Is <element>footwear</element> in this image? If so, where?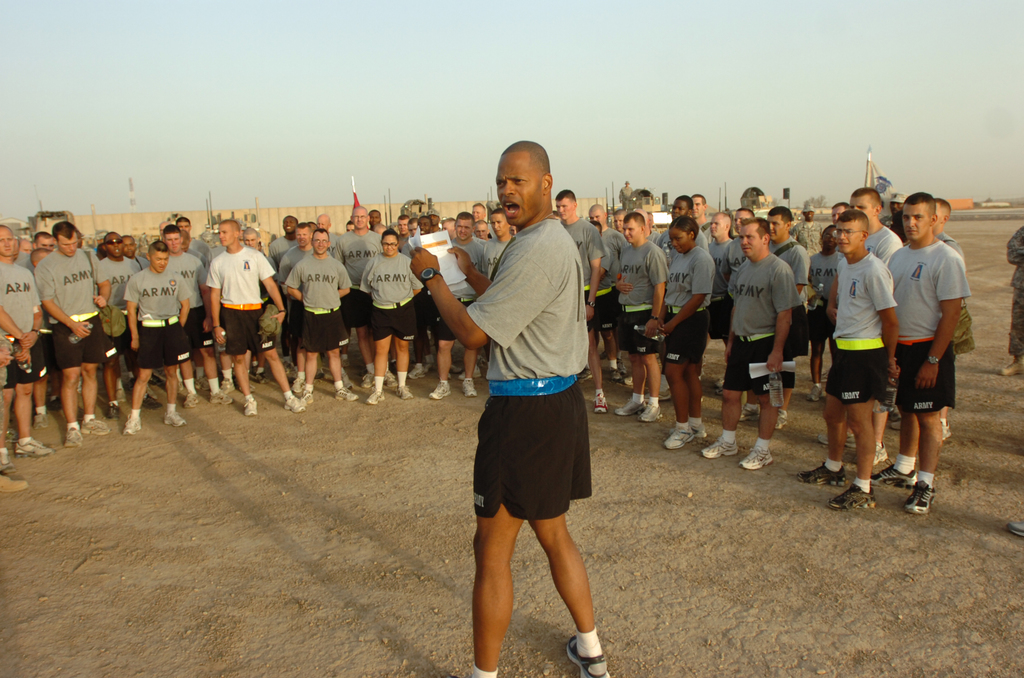
Yes, at (396, 383, 415, 401).
